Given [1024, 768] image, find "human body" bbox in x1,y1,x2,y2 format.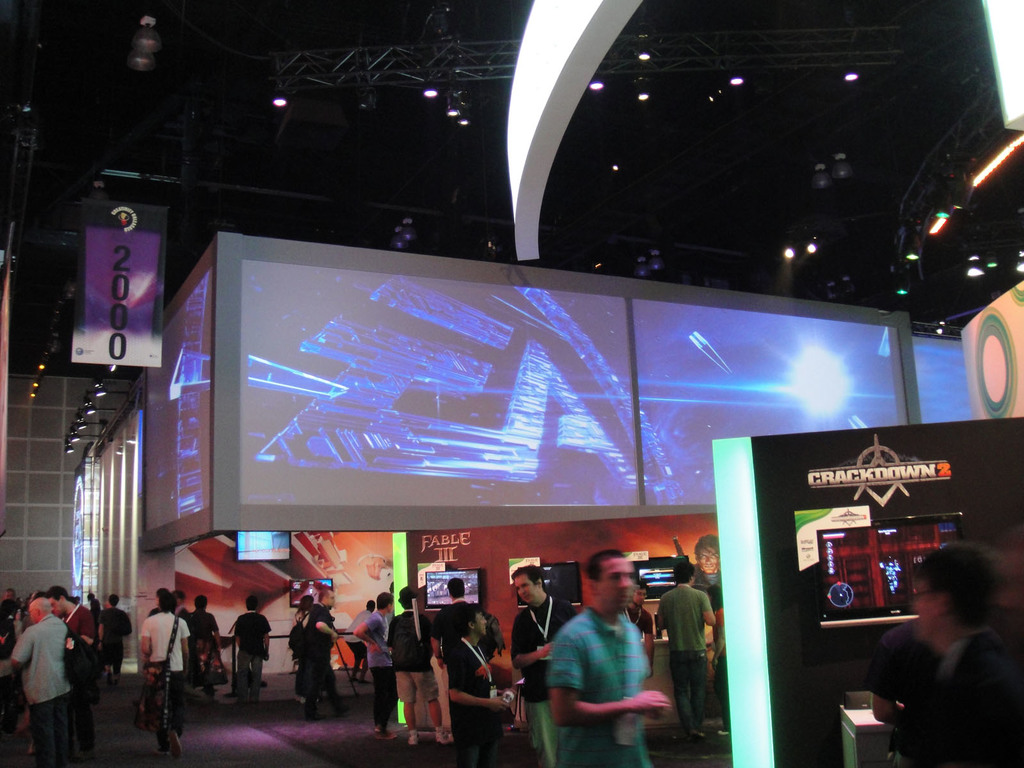
690,536,721,621.
